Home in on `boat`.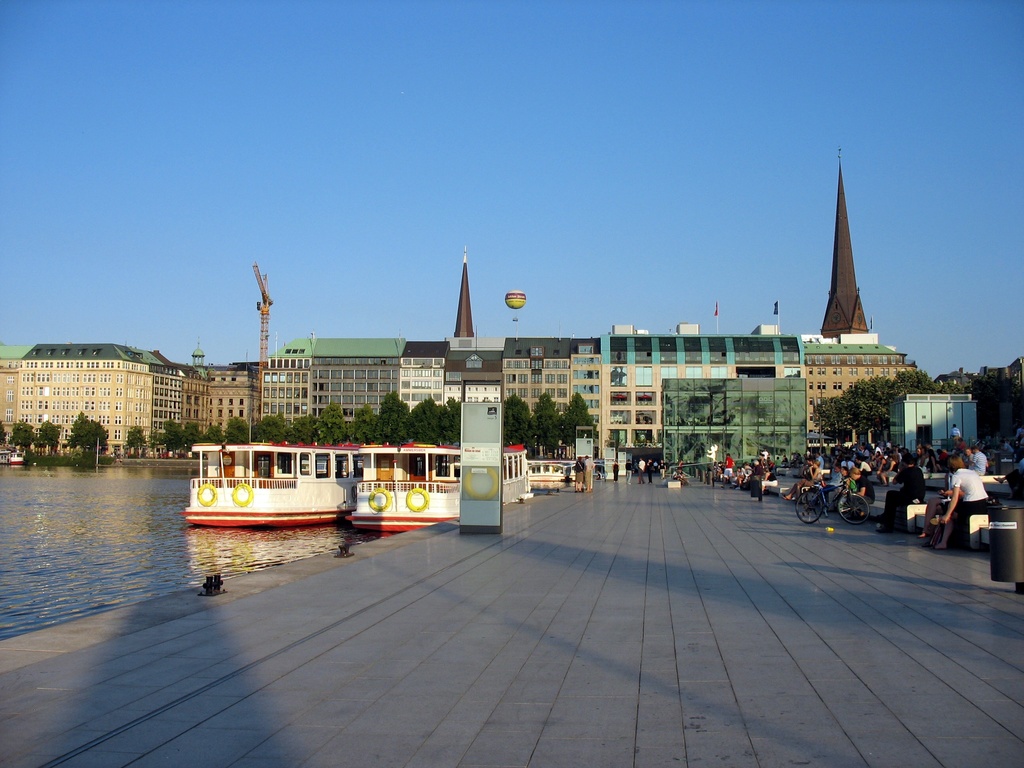
Homed in at 355/431/534/539.
